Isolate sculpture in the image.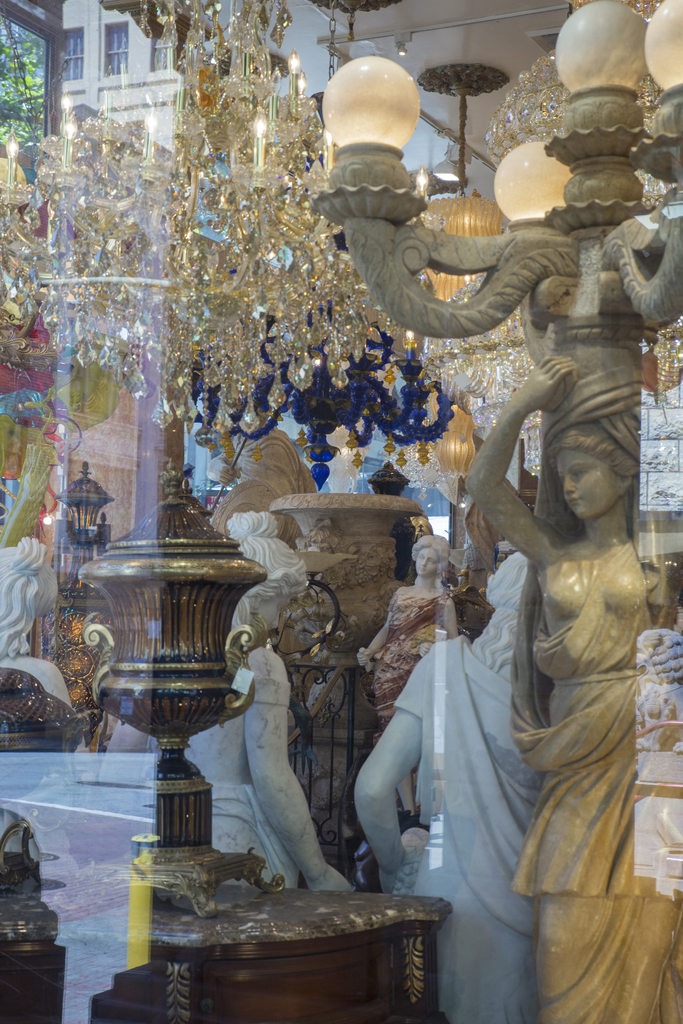
Isolated region: 355:533:460:813.
